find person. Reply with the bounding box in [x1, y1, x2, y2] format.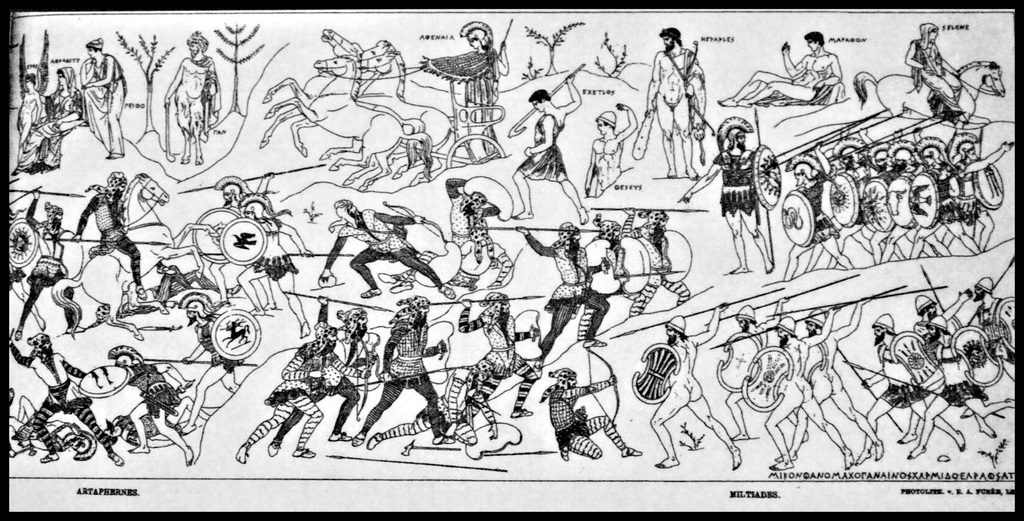
[515, 231, 611, 365].
